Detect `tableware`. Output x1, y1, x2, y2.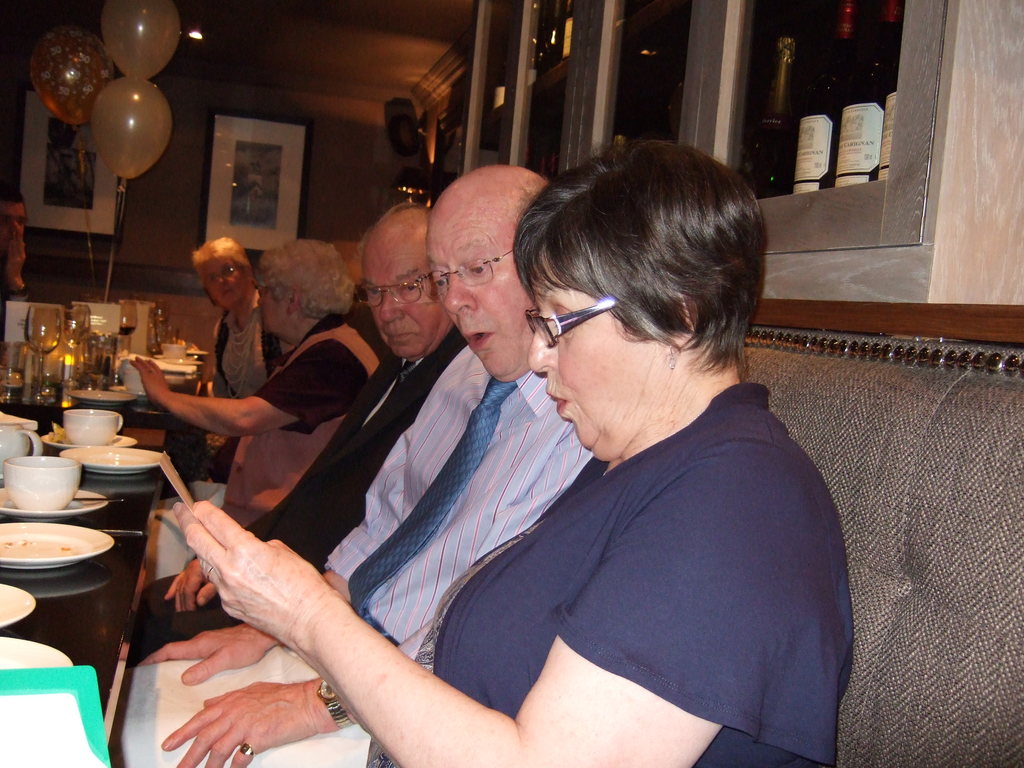
76, 495, 132, 505.
